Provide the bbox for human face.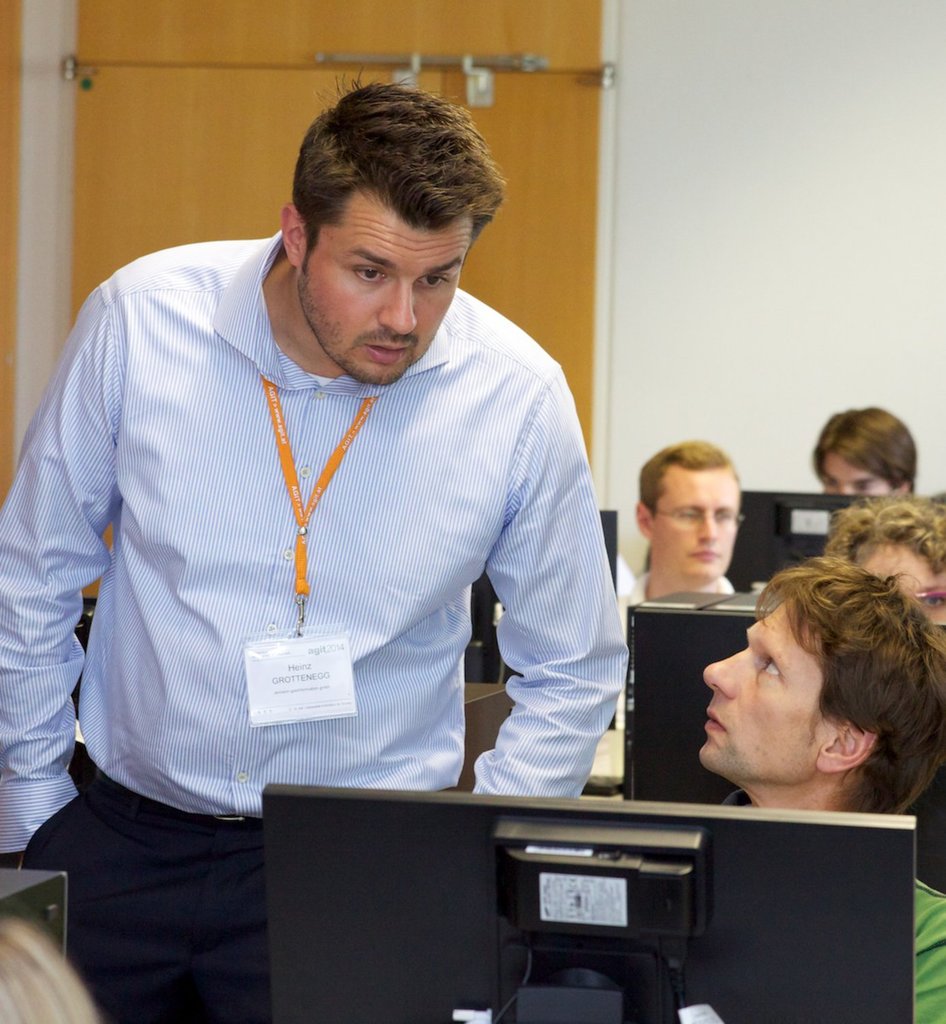
locate(819, 455, 895, 497).
